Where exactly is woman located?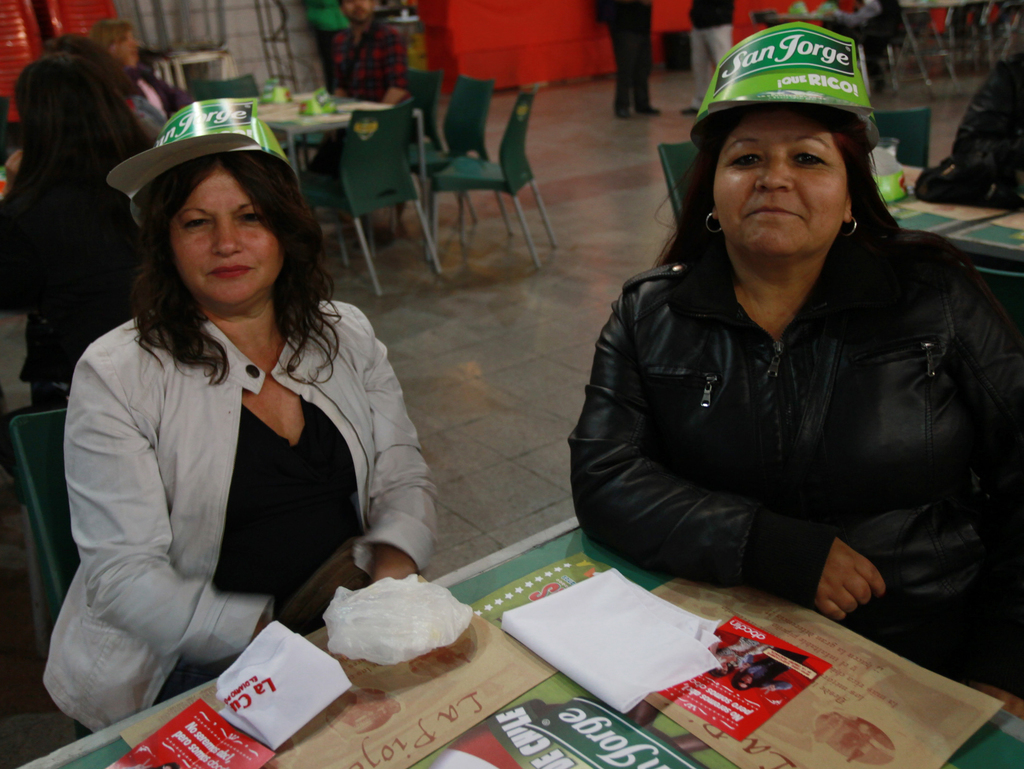
Its bounding box is 561, 21, 1023, 702.
